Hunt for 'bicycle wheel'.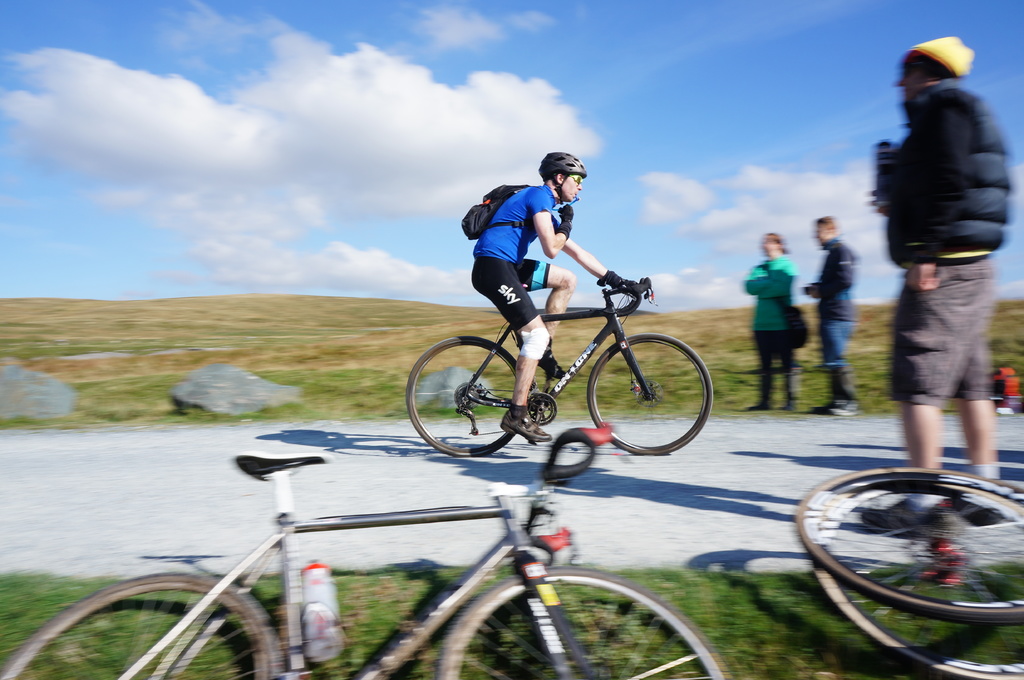
Hunted down at bbox=(426, 565, 735, 679).
